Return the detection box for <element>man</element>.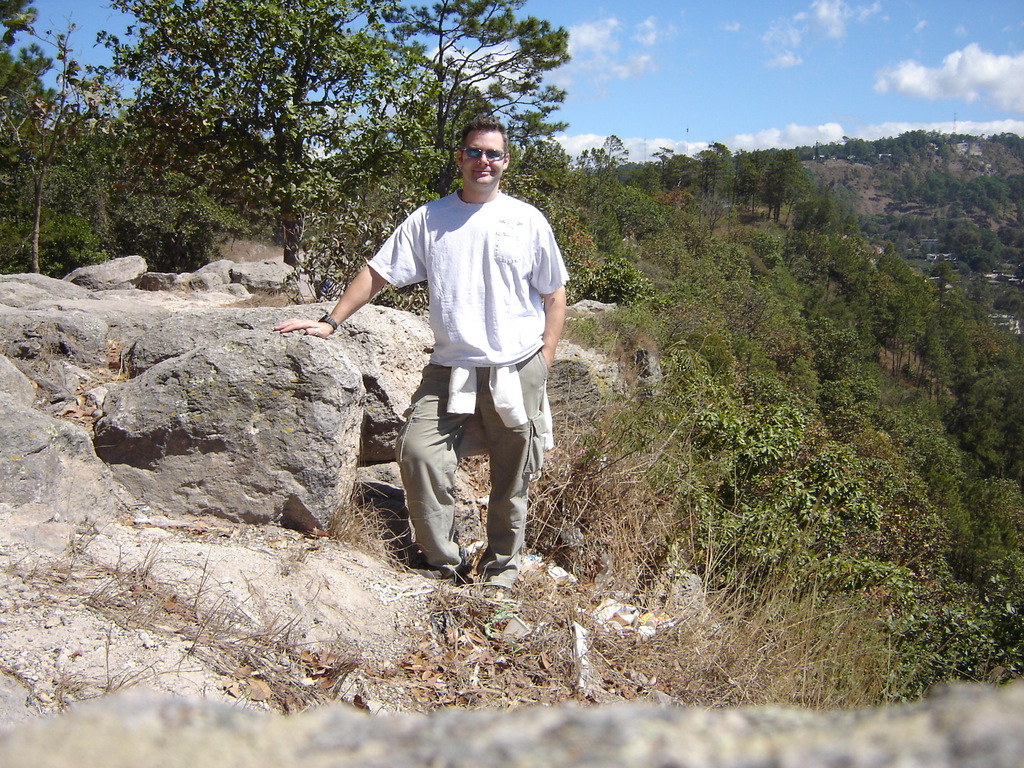
locate(292, 123, 541, 567).
